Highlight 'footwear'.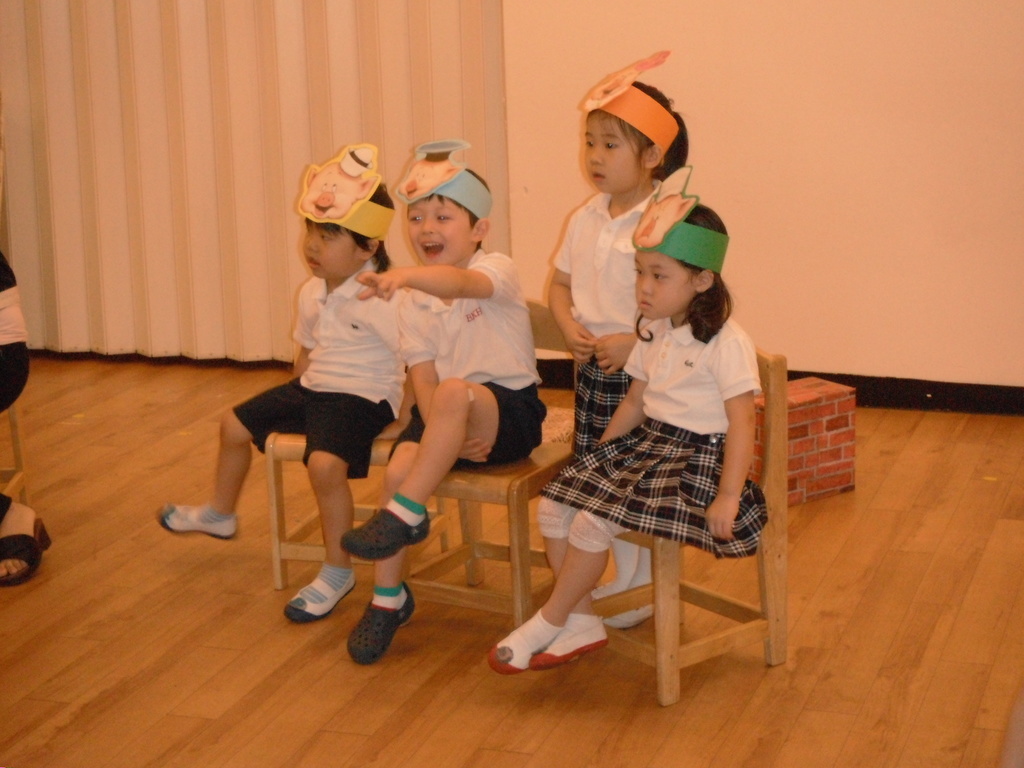
Highlighted region: select_region(156, 506, 243, 541).
